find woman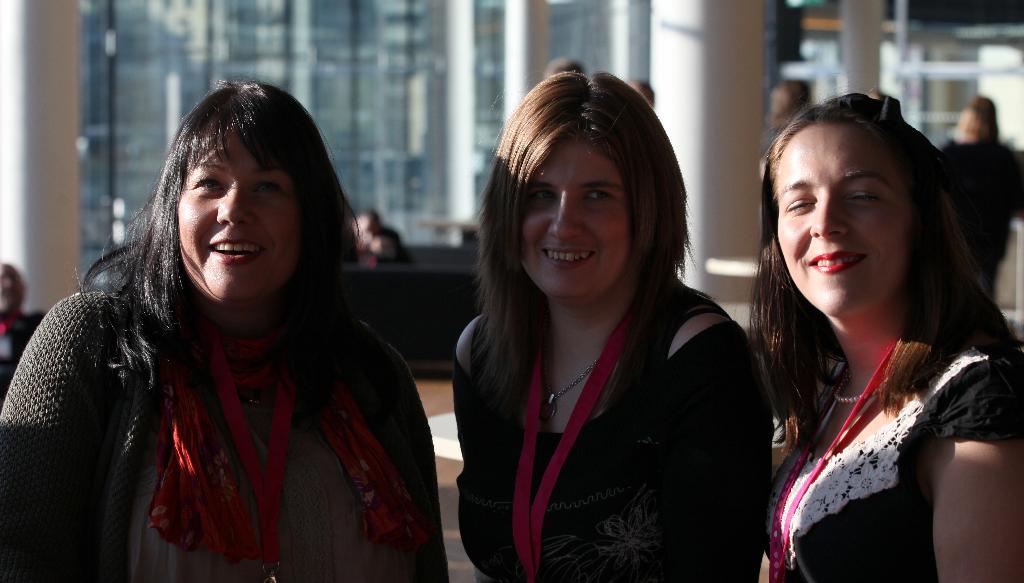
detection(0, 81, 451, 582)
